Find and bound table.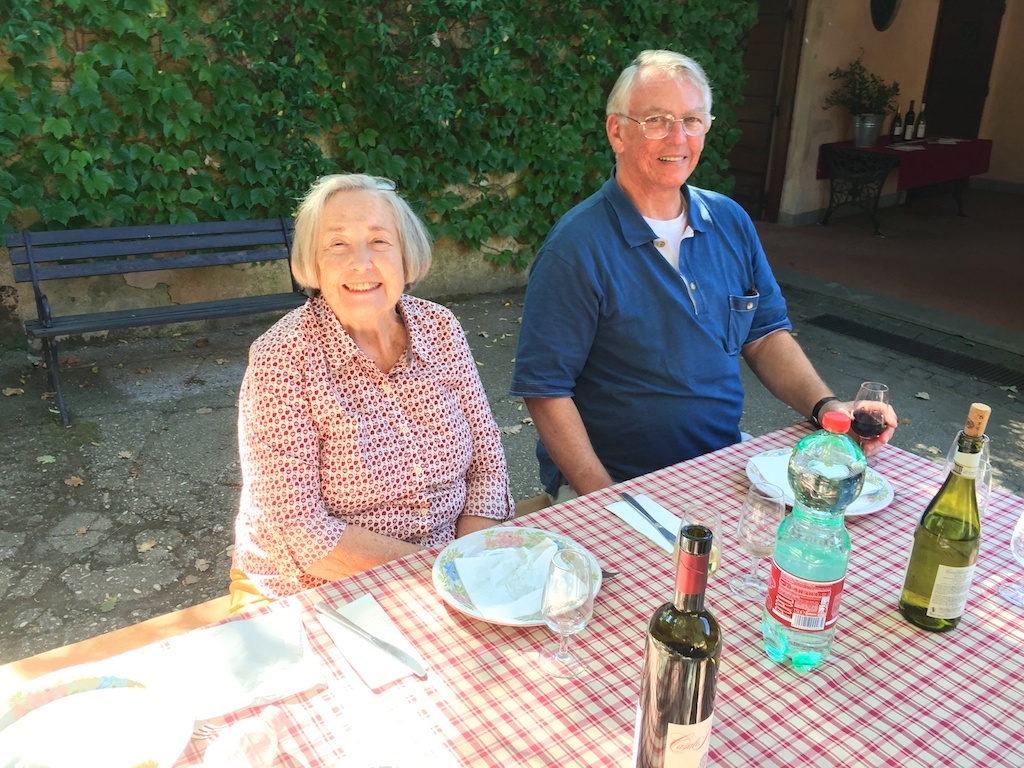
Bound: pyautogui.locateOnScreen(30, 285, 978, 767).
